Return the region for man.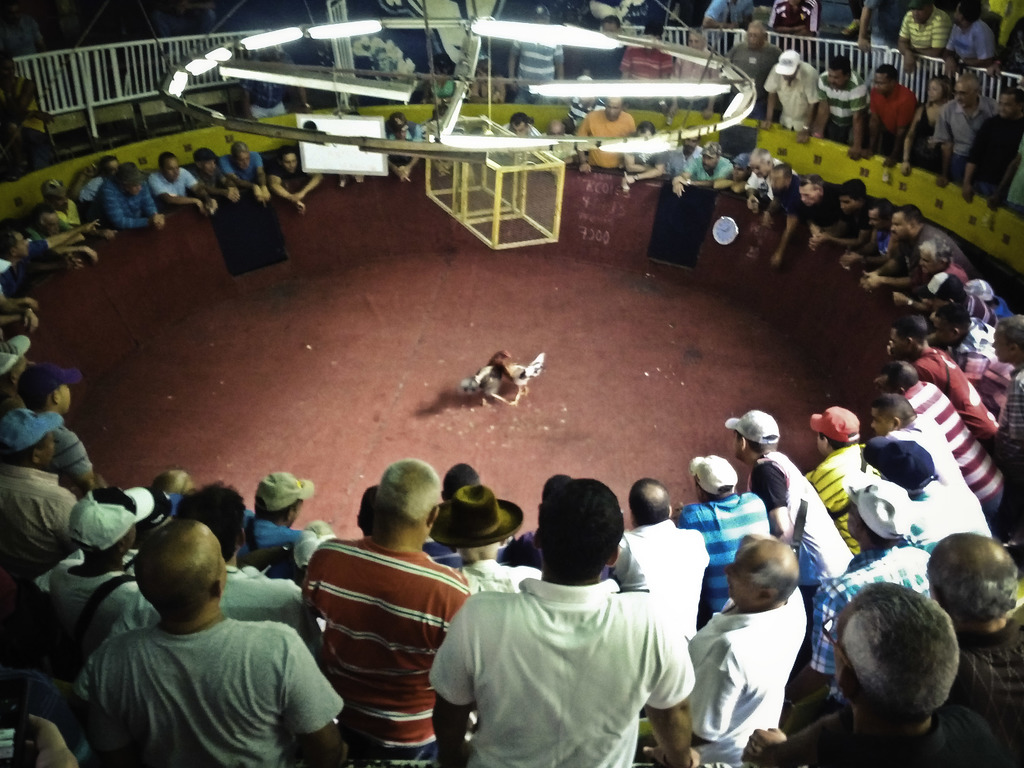
53, 499, 342, 761.
